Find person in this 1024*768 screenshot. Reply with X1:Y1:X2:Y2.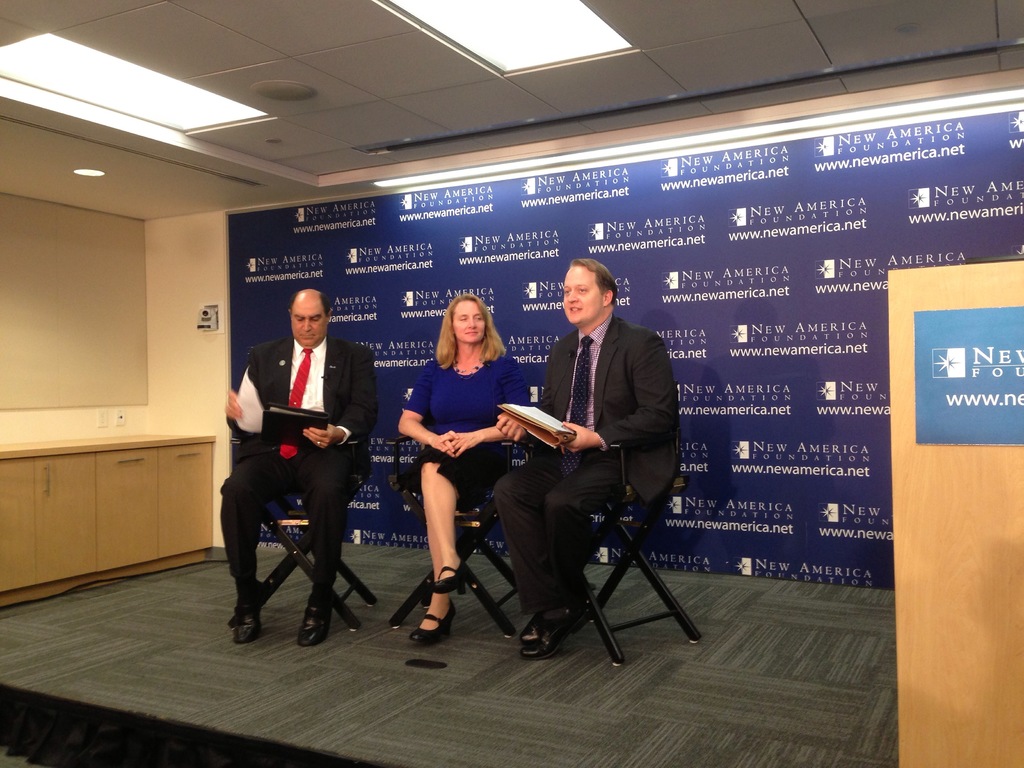
486:250:685:663.
